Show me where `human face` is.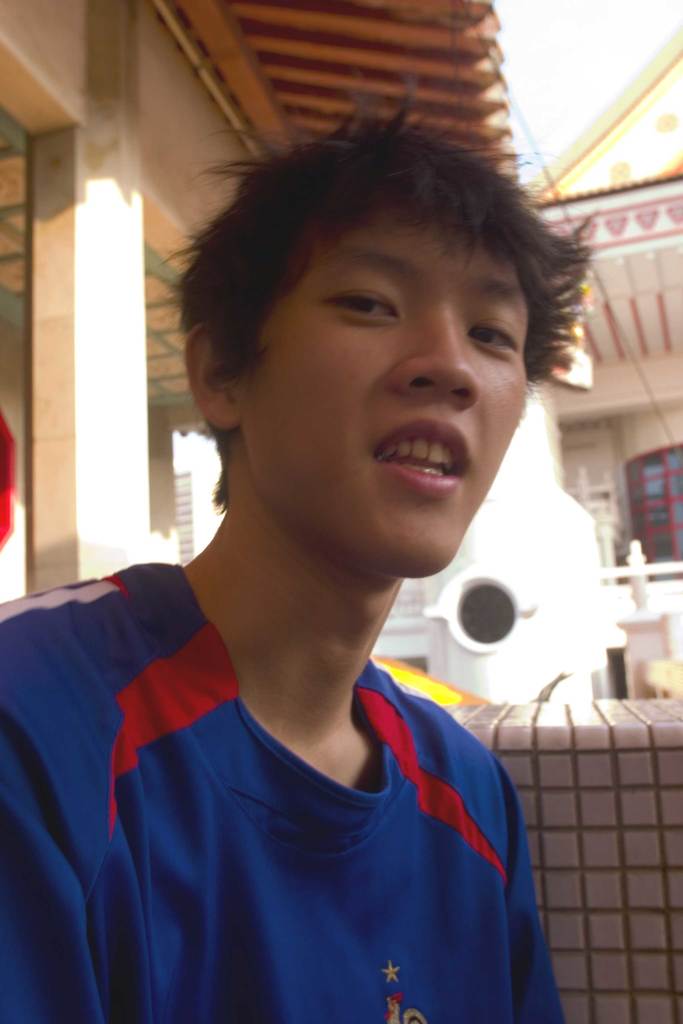
`human face` is at detection(230, 220, 526, 580).
